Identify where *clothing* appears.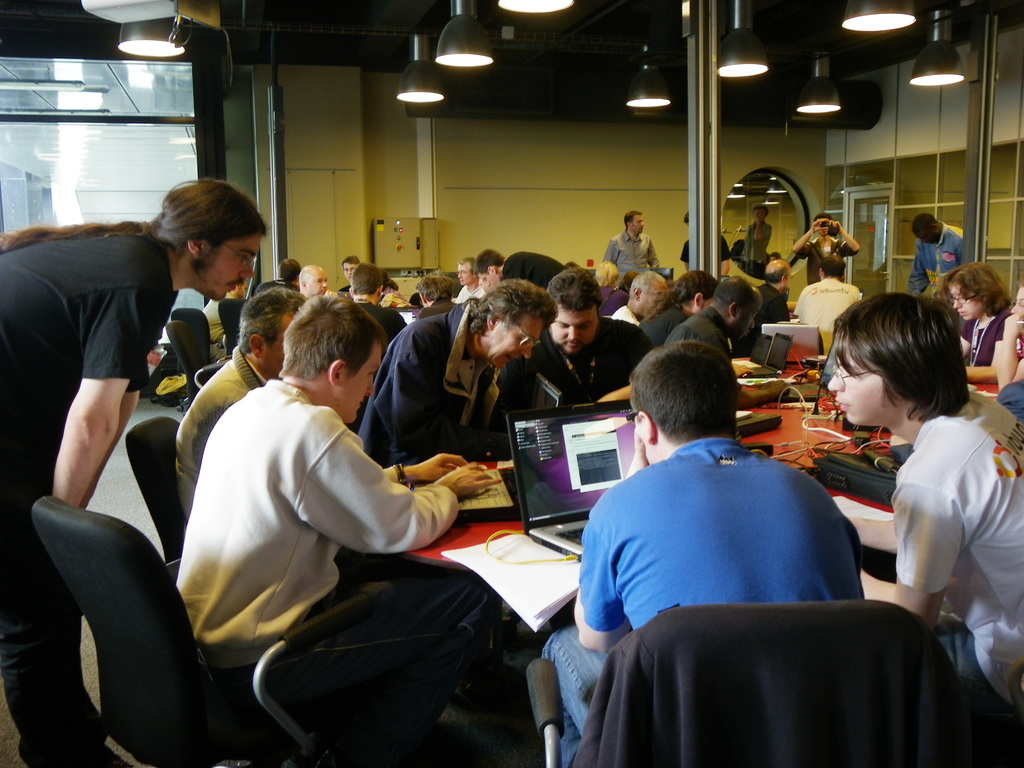
Appears at [537, 430, 874, 756].
